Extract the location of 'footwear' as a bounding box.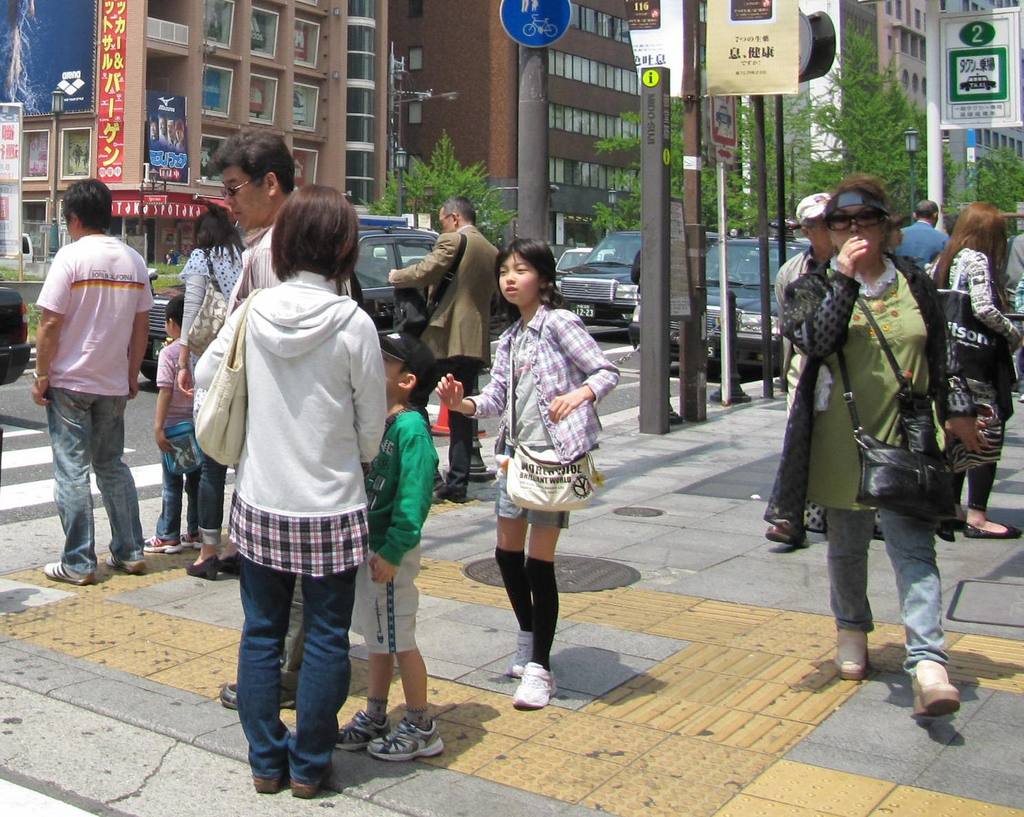
l=333, t=711, r=386, b=752.
